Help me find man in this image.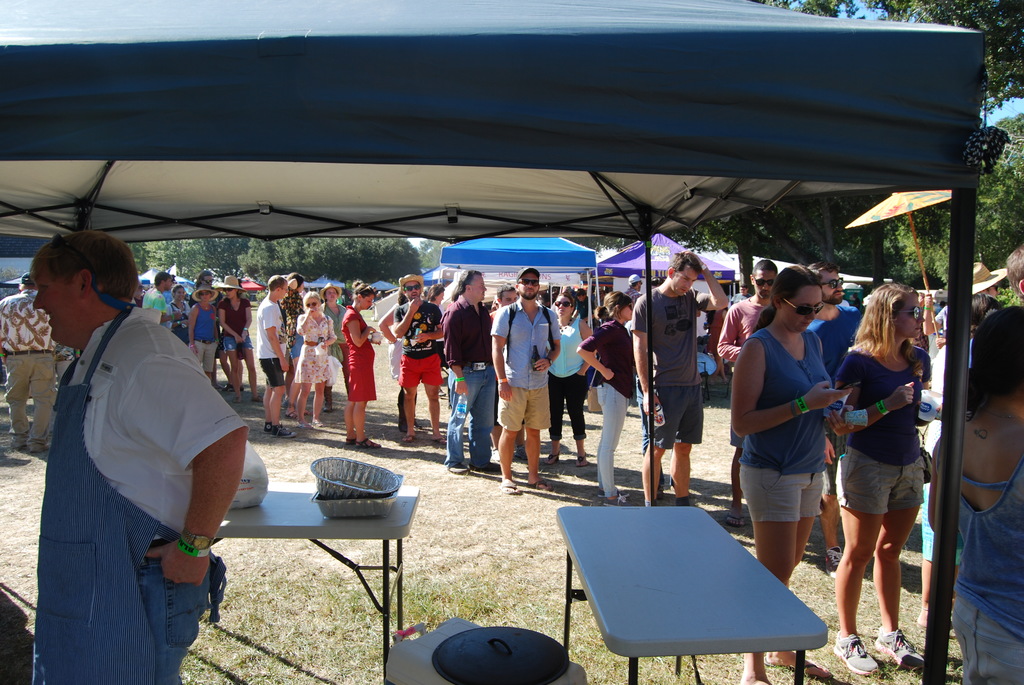
Found it: 0, 271, 56, 455.
